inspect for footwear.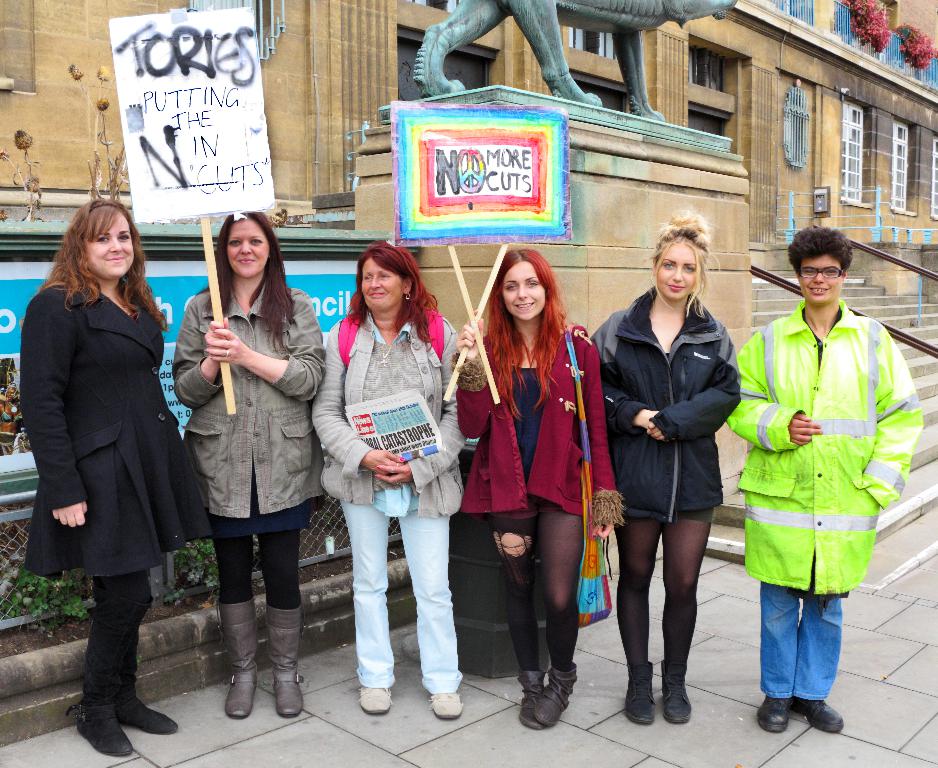
Inspection: BBox(358, 685, 393, 713).
